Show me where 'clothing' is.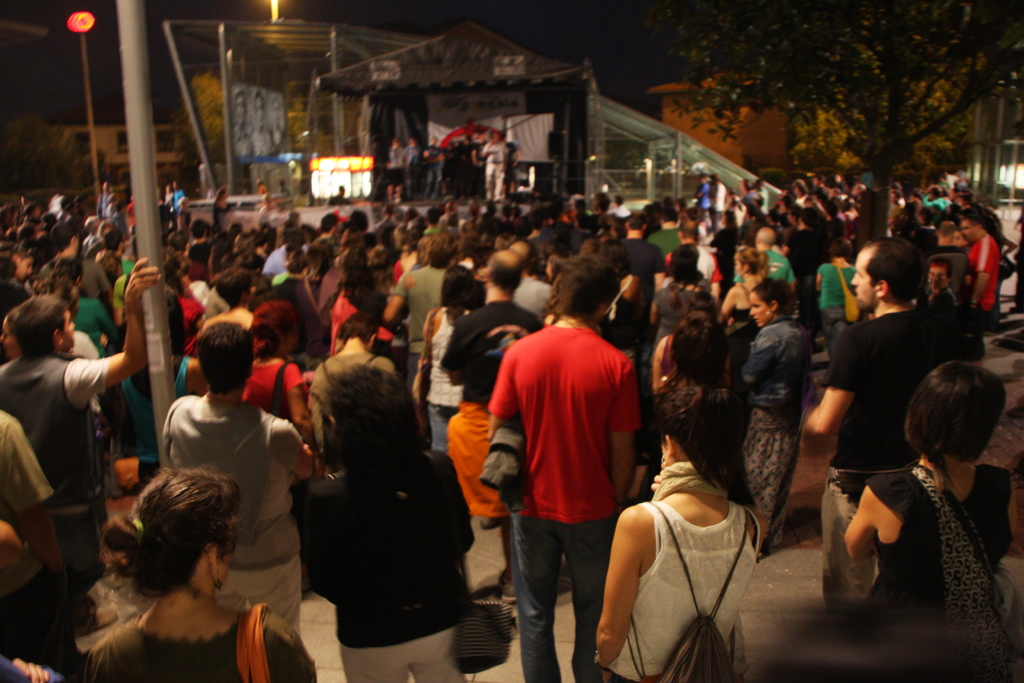
'clothing' is at {"x1": 860, "y1": 461, "x2": 1009, "y2": 682}.
